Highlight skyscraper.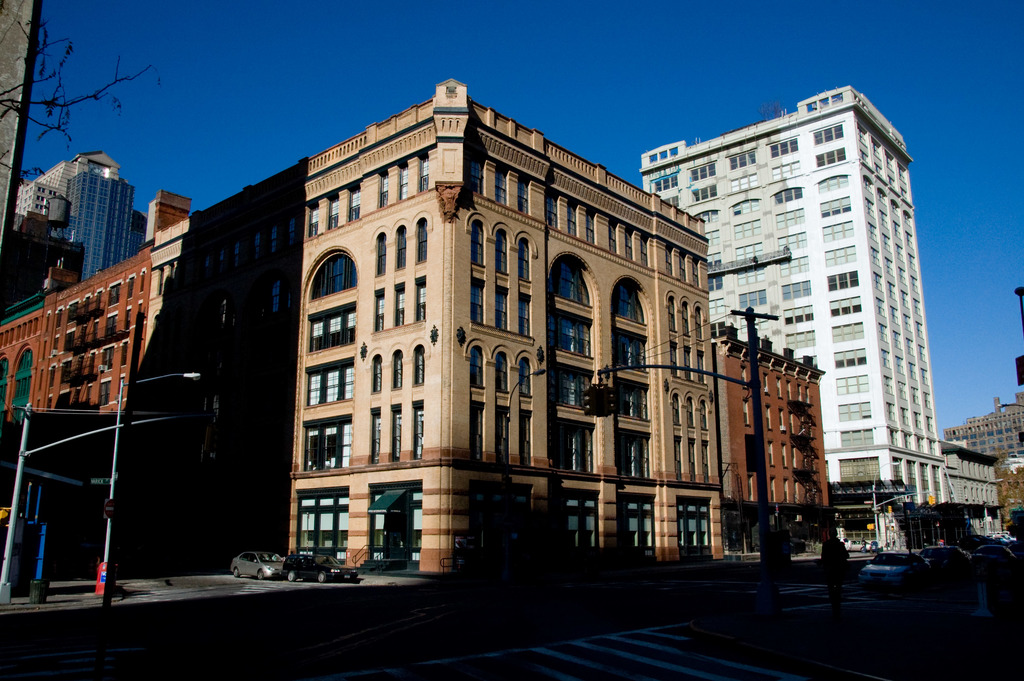
Highlighted region: BBox(627, 85, 979, 555).
